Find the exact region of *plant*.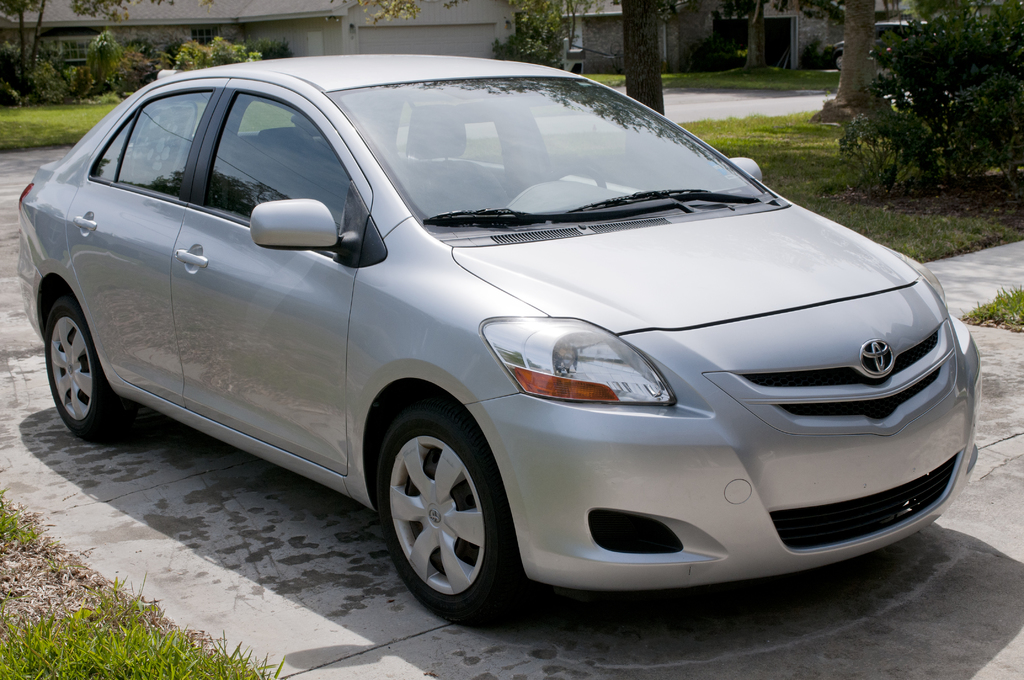
Exact region: 835,107,931,202.
